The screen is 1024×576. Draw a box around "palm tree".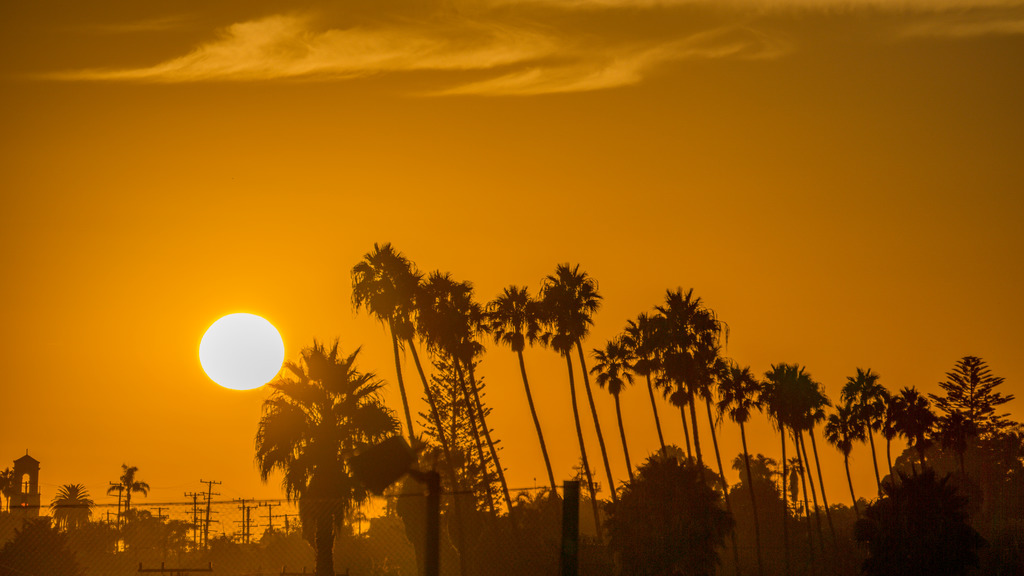
578,353,627,482.
